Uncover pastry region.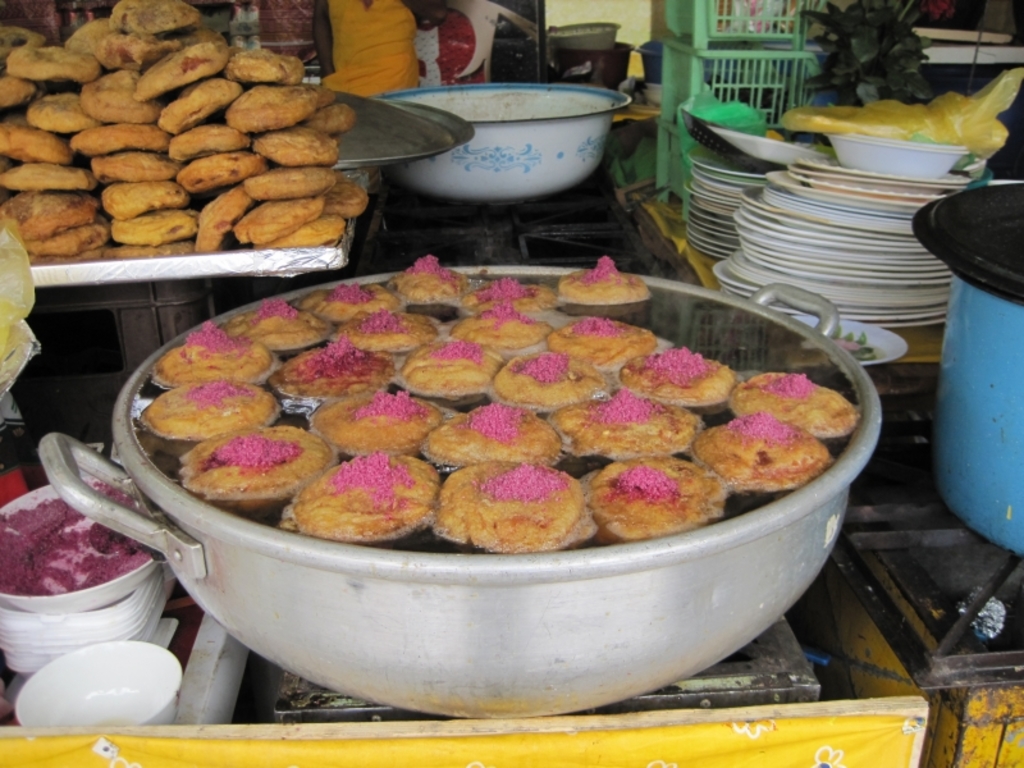
Uncovered: 589,463,727,532.
